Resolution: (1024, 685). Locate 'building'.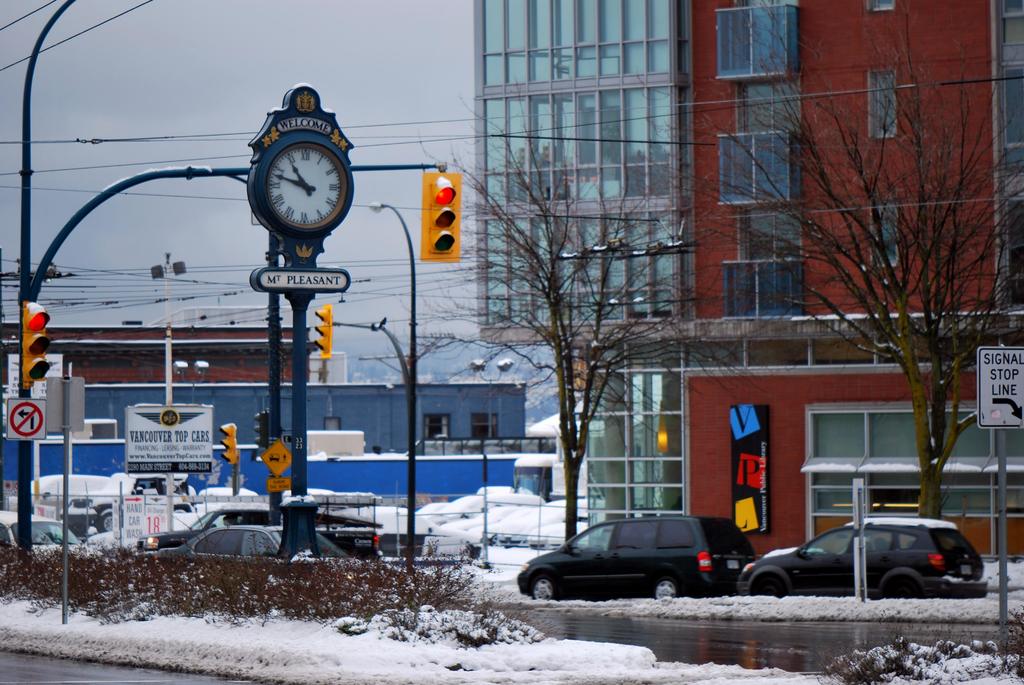
(470,0,1023,567).
